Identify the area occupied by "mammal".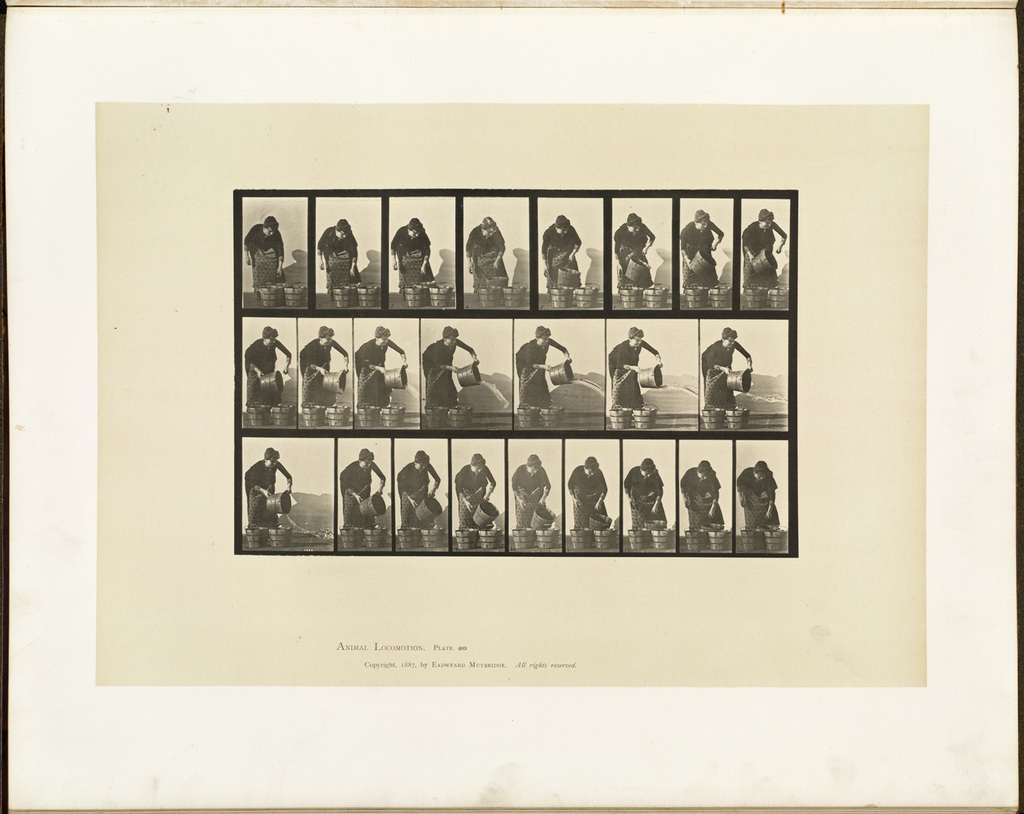
Area: <region>419, 327, 481, 412</region>.
